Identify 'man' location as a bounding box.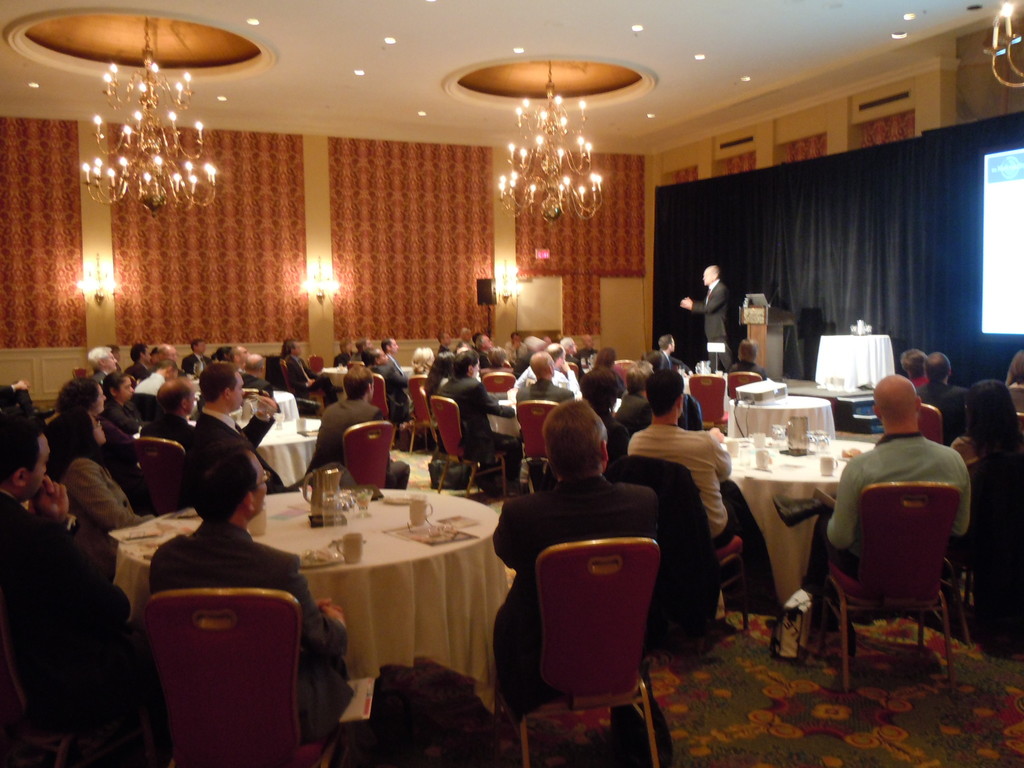
pyautogui.locateOnScreen(728, 339, 765, 397).
